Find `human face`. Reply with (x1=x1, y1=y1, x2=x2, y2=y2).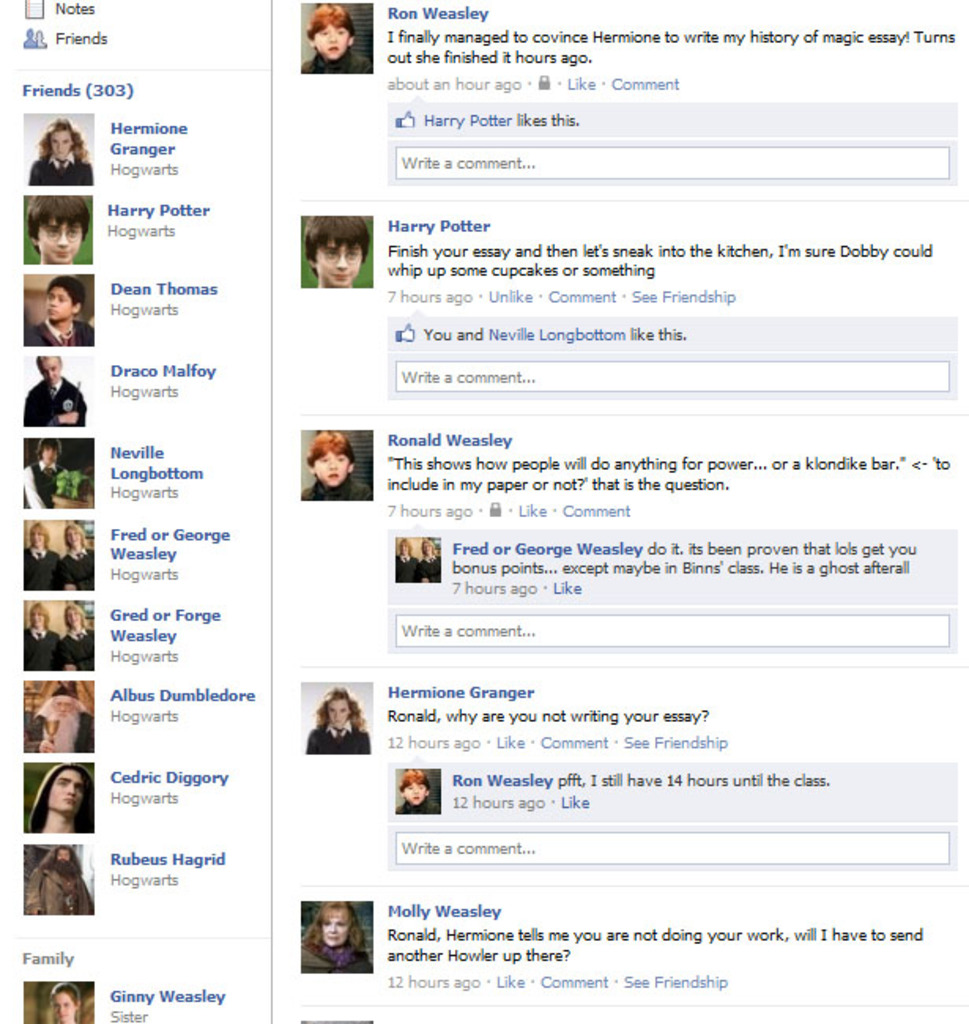
(x1=68, y1=603, x2=79, y2=621).
